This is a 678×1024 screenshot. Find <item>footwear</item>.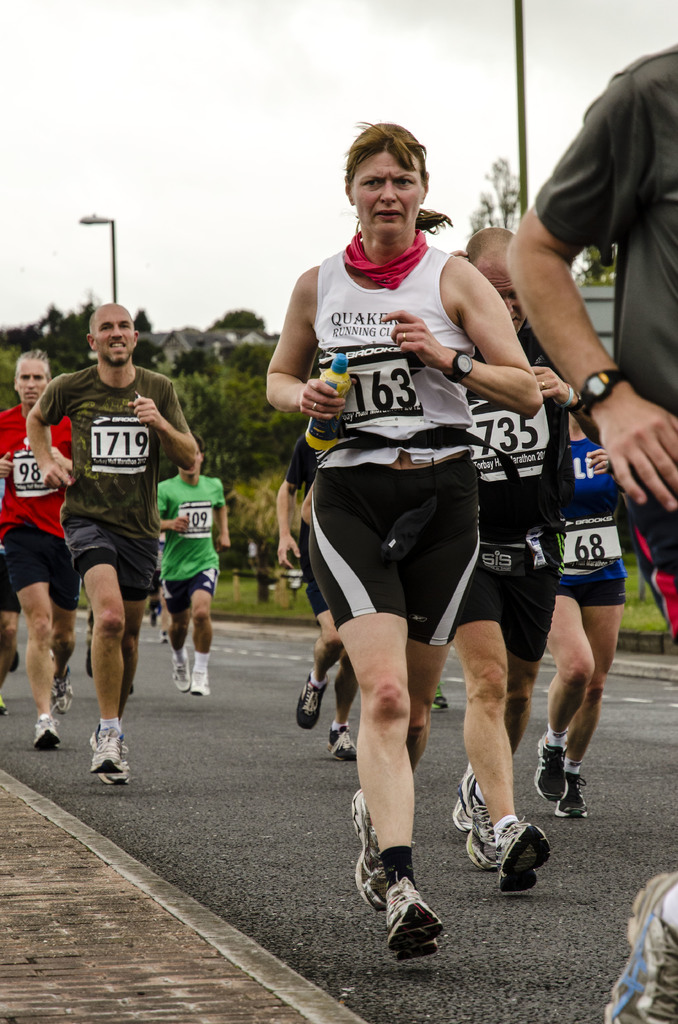
Bounding box: <bbox>81, 641, 90, 680</bbox>.
